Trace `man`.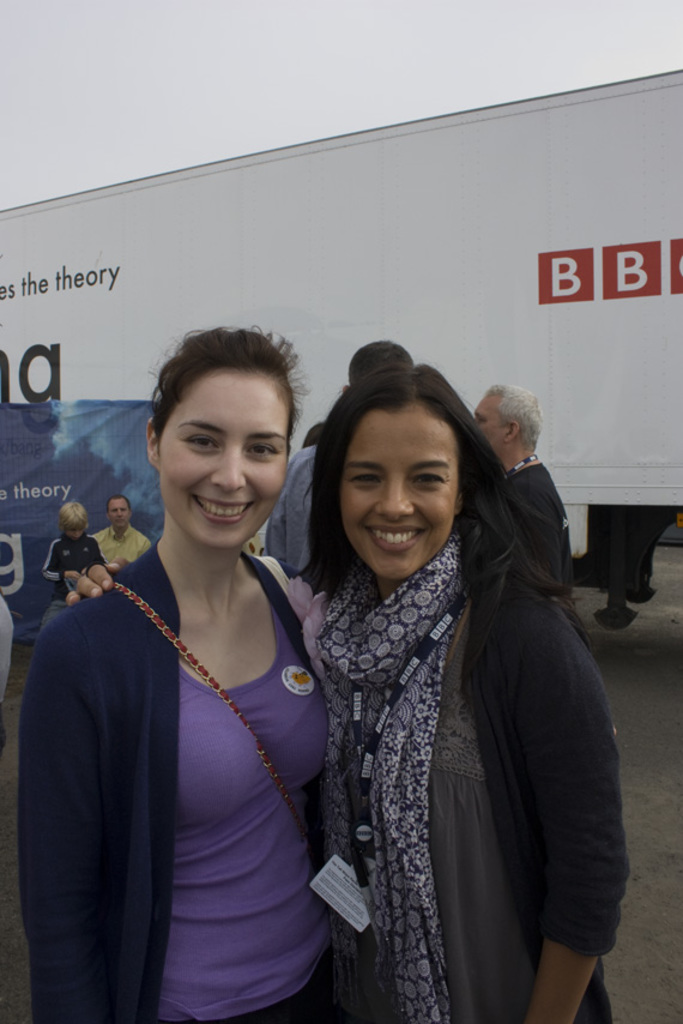
Traced to Rect(482, 369, 586, 616).
